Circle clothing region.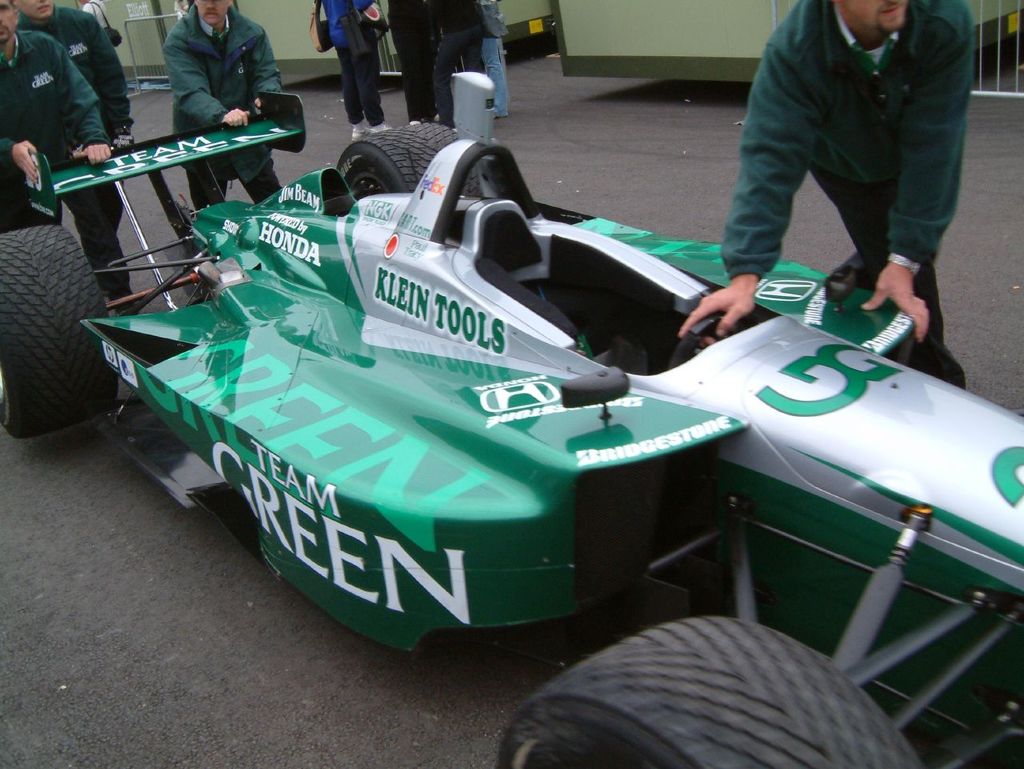
Region: Rect(486, 0, 513, 115).
